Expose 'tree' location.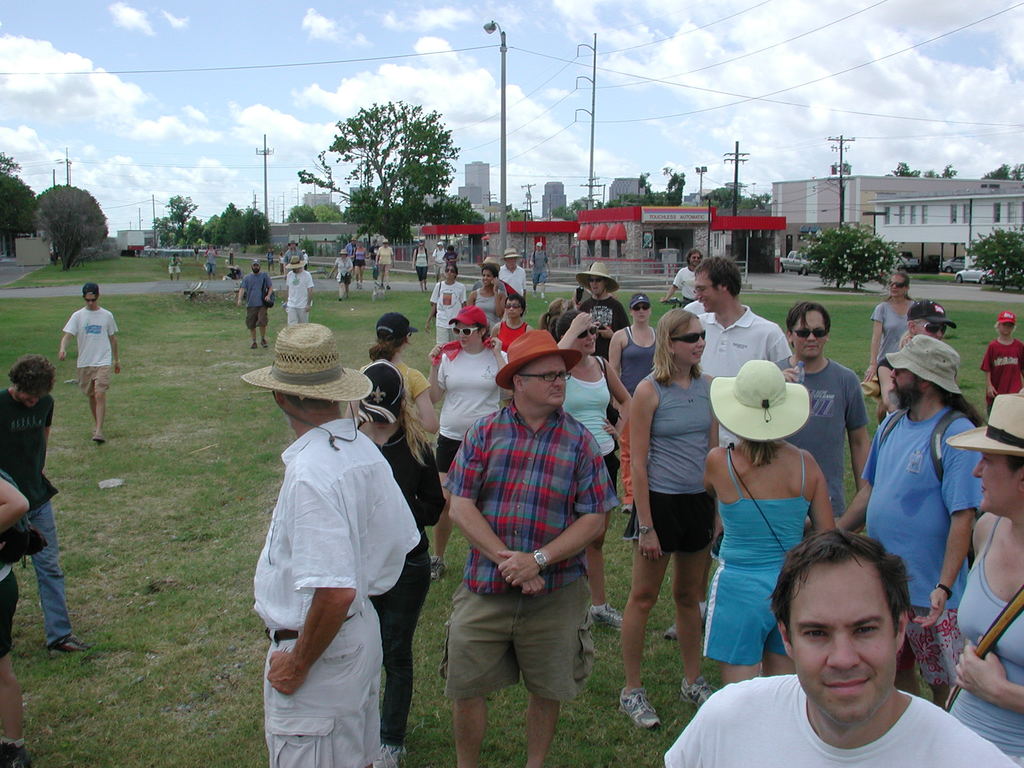
Exposed at 212:207:284:269.
